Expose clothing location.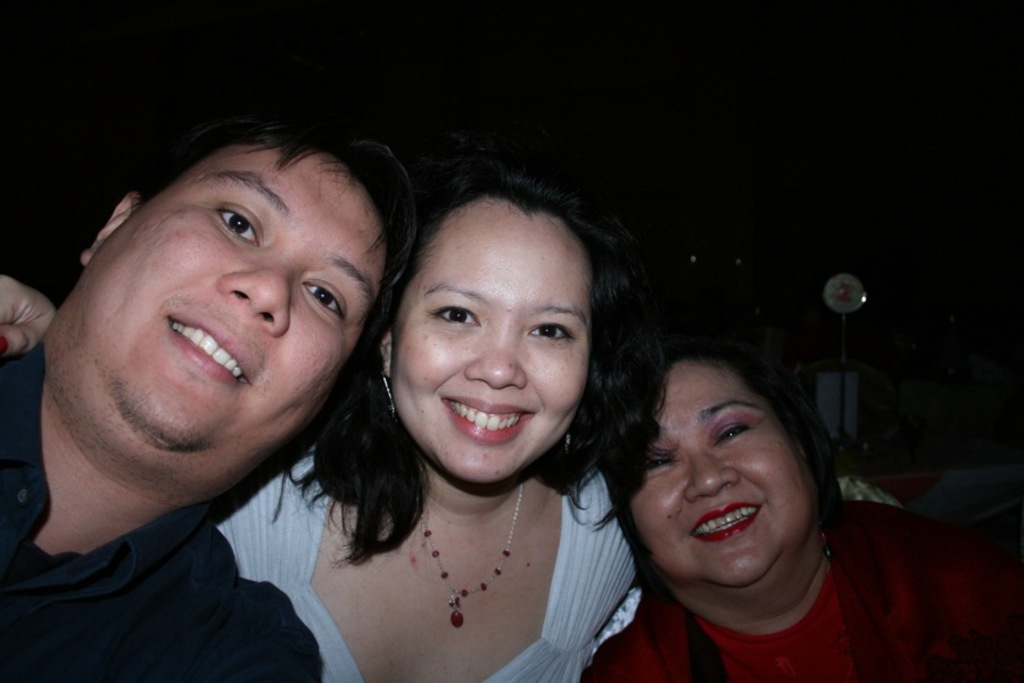
Exposed at locate(223, 471, 638, 682).
